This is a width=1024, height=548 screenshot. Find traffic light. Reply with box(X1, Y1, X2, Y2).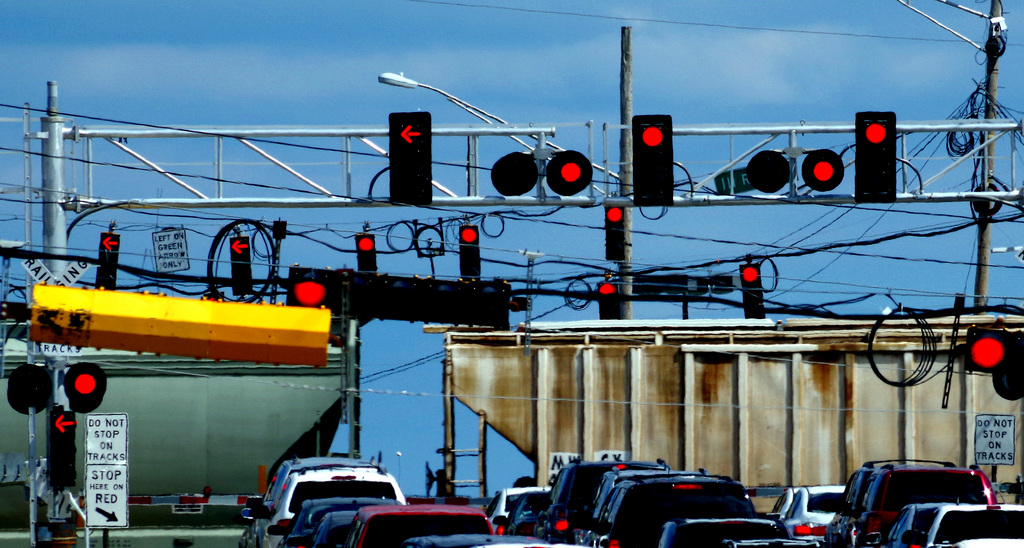
box(230, 237, 252, 294).
